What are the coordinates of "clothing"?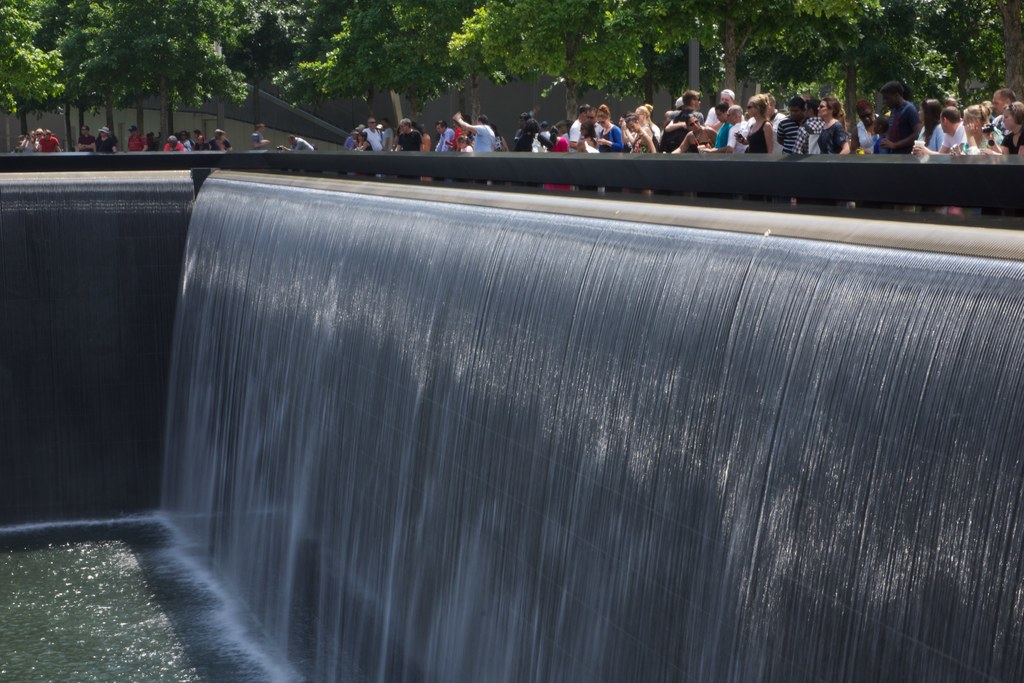
l=292, t=136, r=312, b=155.
